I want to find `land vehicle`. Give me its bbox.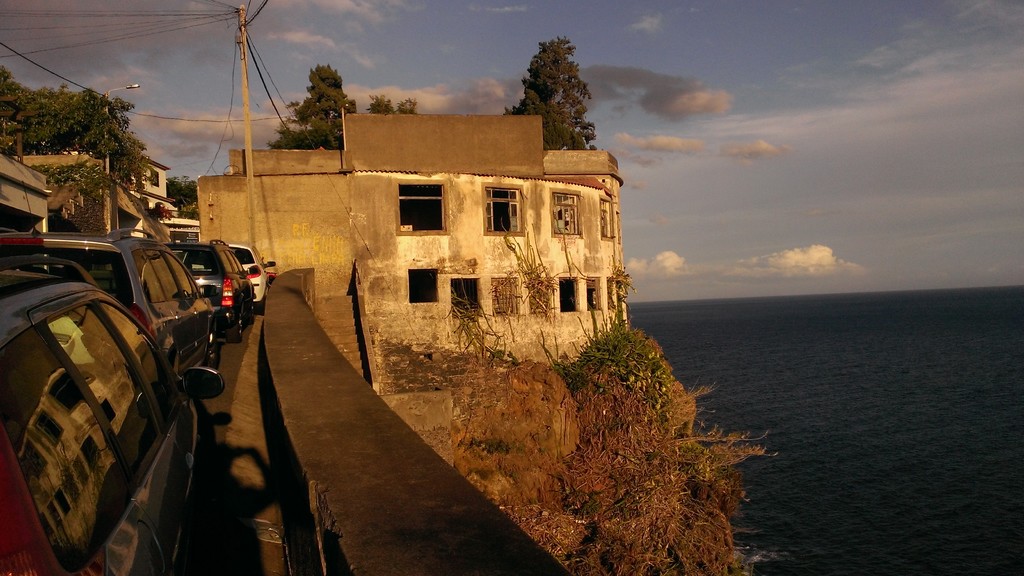
1, 223, 221, 372.
